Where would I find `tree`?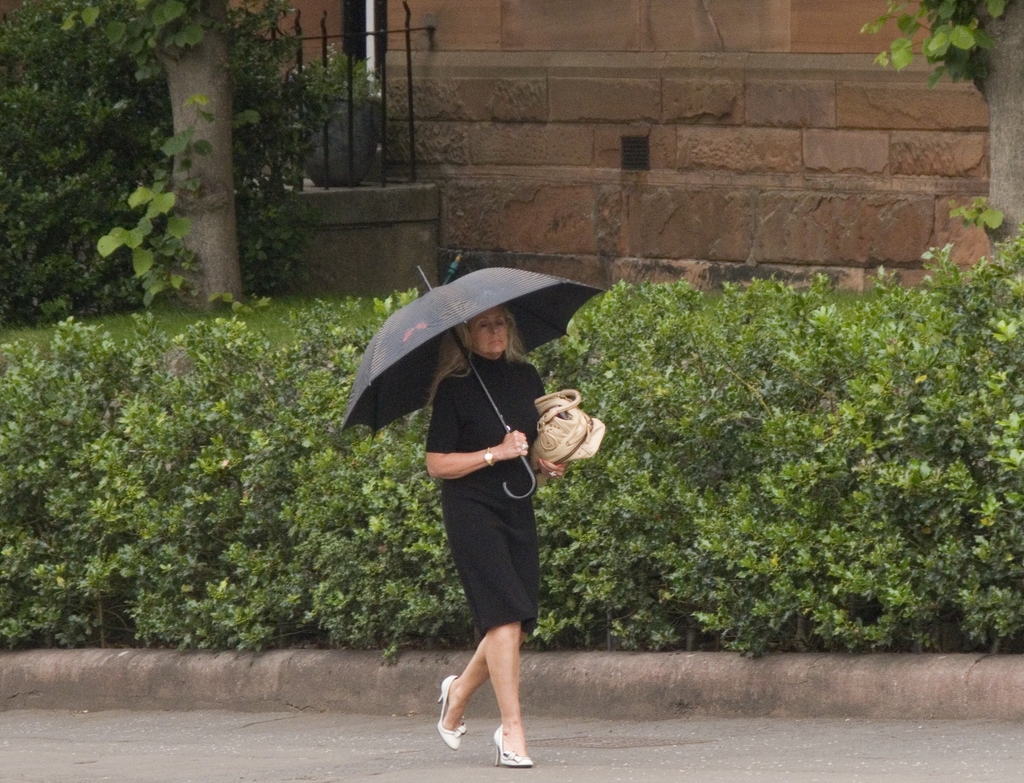
At [0, 0, 385, 342].
